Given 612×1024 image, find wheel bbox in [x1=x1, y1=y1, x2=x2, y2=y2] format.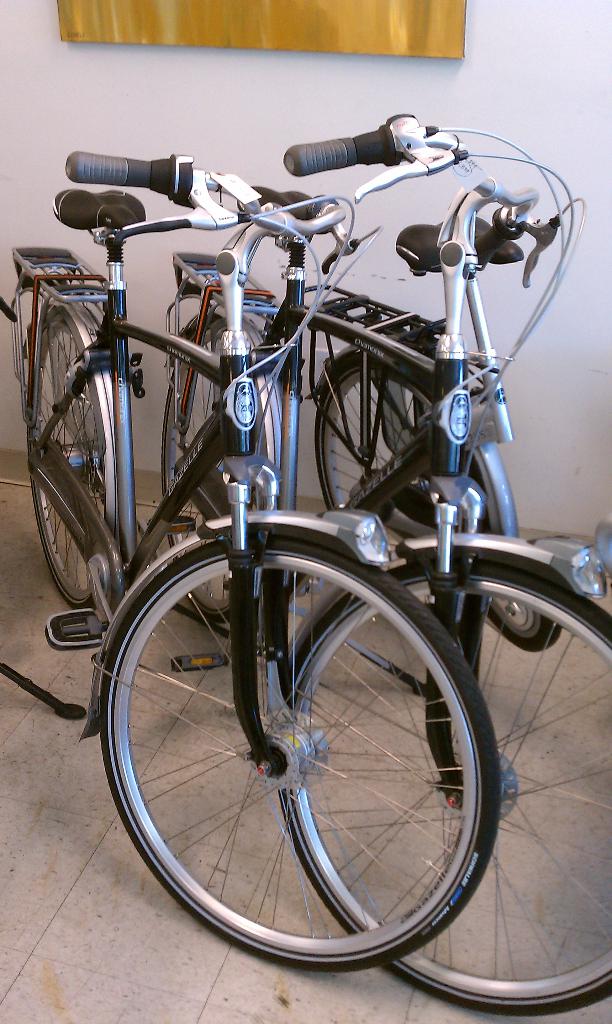
[x1=30, y1=304, x2=122, y2=606].
